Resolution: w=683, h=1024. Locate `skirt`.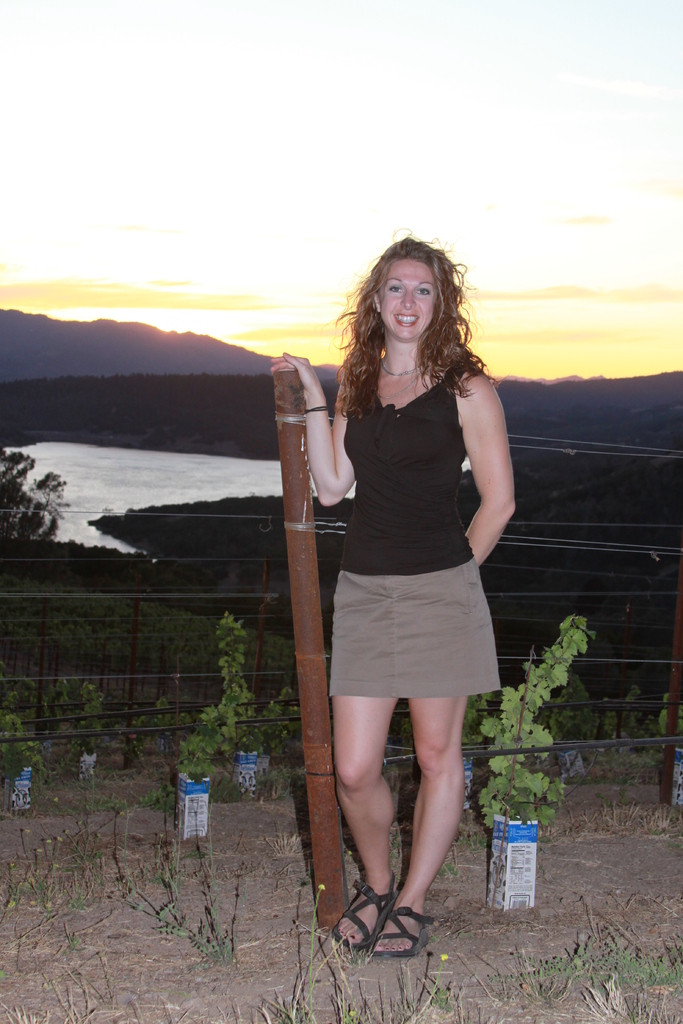
(left=325, top=560, right=501, bottom=701).
